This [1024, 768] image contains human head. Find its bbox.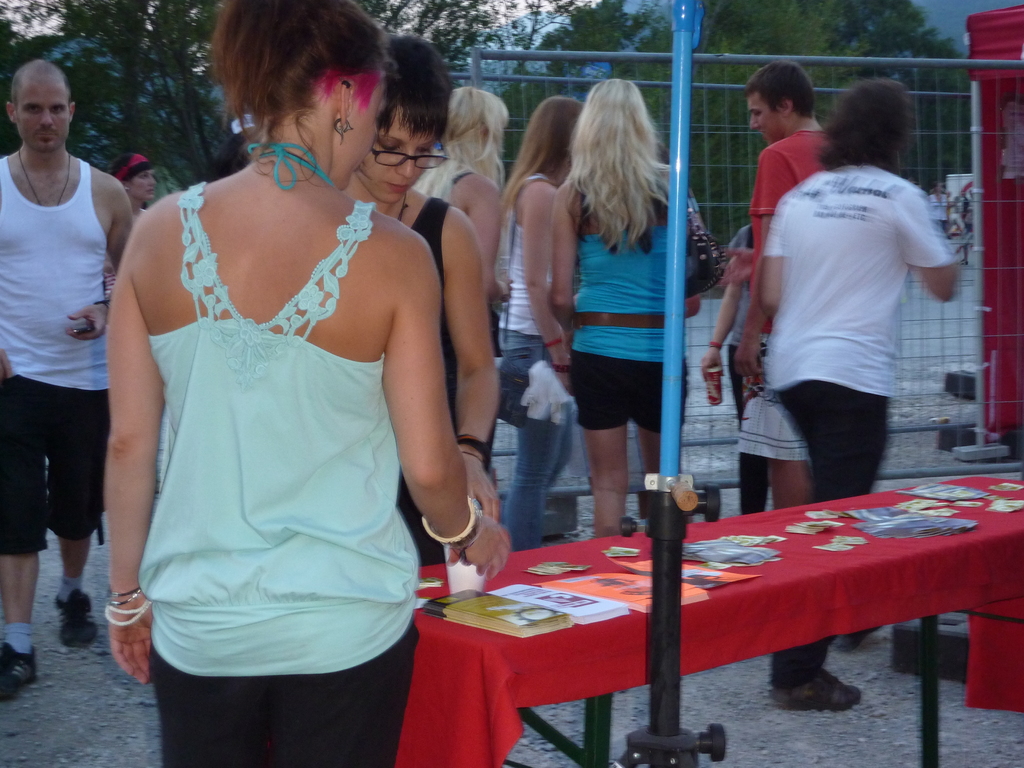
<region>823, 77, 909, 171</region>.
